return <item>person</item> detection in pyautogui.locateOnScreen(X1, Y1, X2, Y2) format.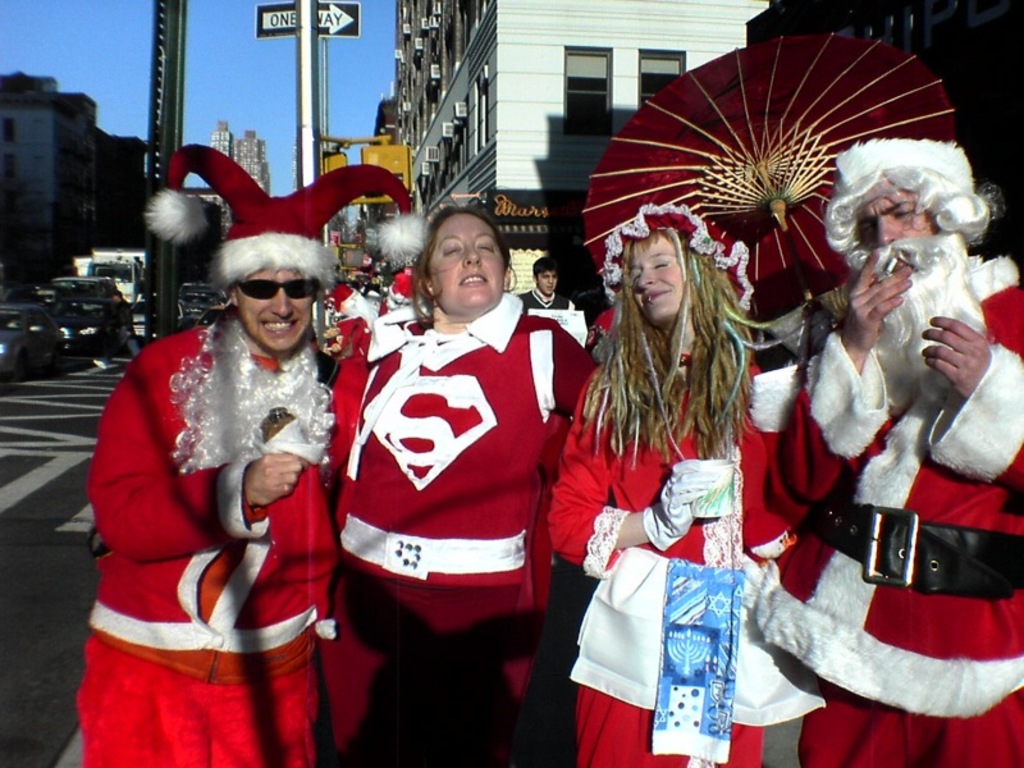
pyautogui.locateOnScreen(540, 195, 823, 767).
